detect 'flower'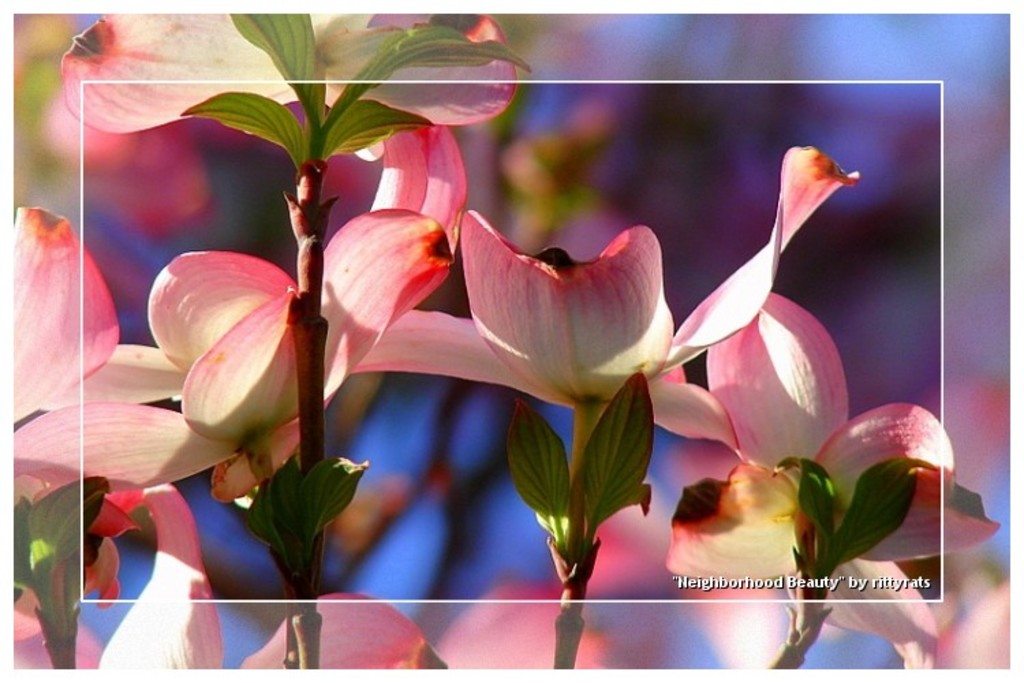
(x1=352, y1=145, x2=862, y2=404)
